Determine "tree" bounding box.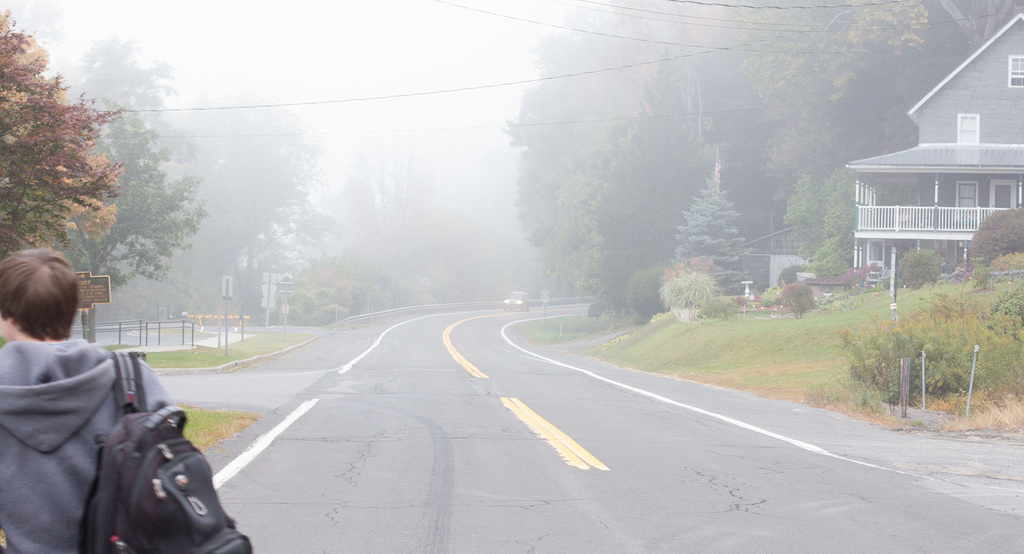
Determined: 677, 0, 999, 291.
